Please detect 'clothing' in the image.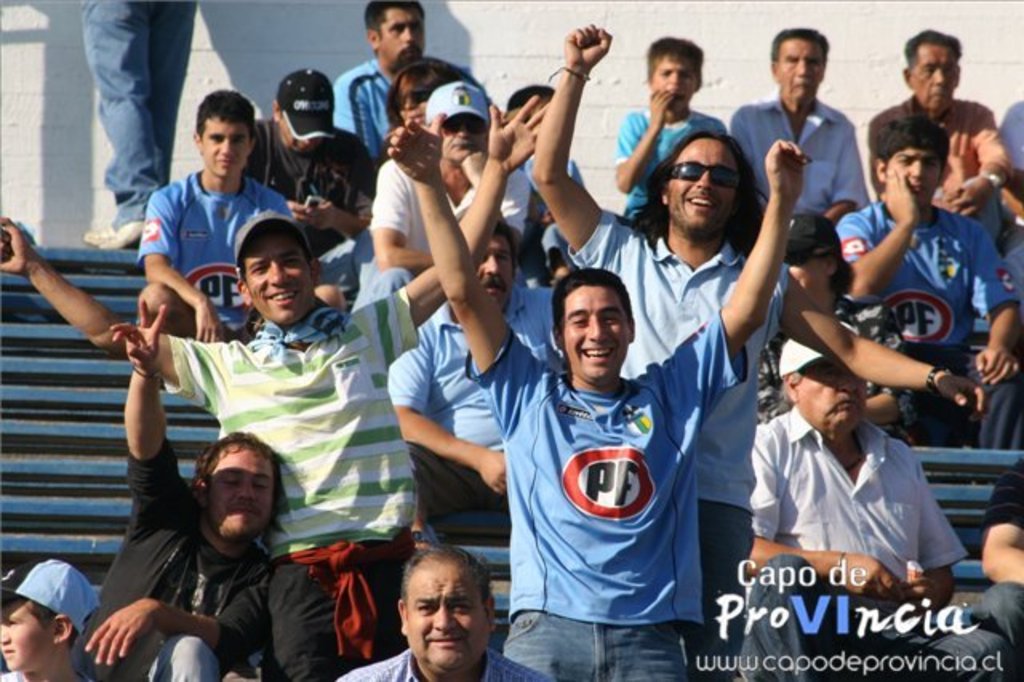
(133, 168, 298, 330).
